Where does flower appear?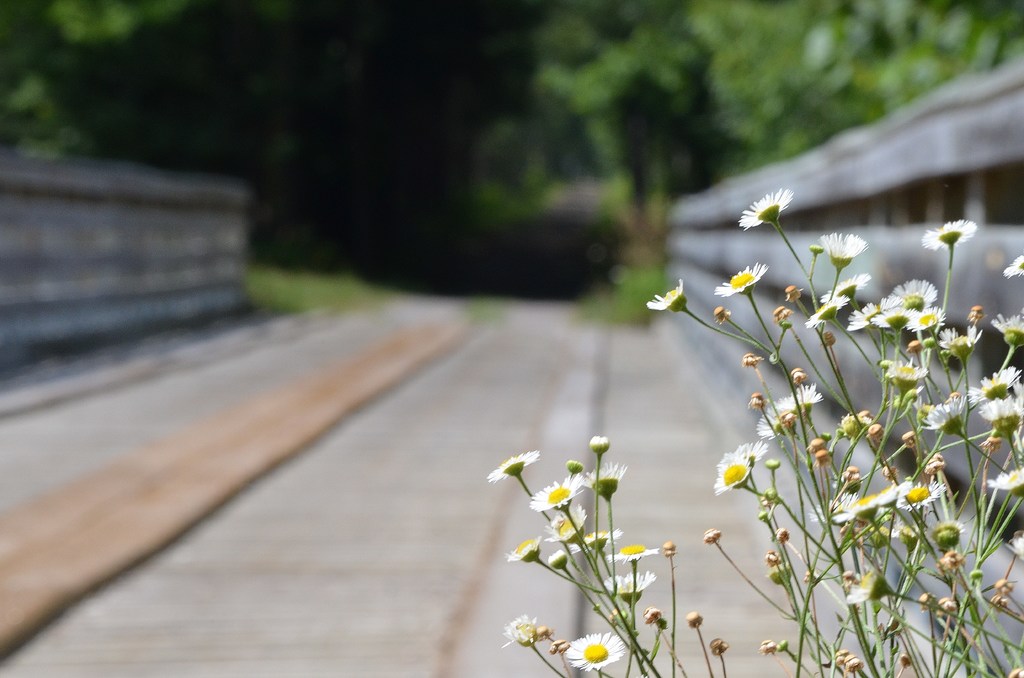
Appears at crop(842, 564, 892, 601).
